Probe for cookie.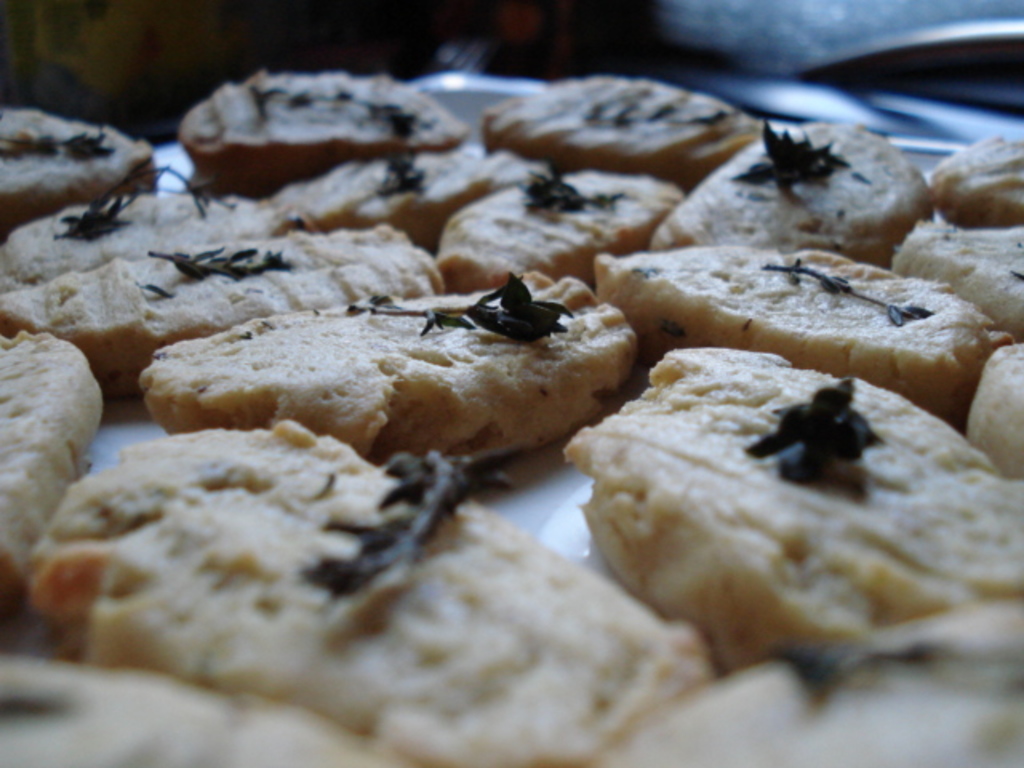
Probe result: <region>259, 147, 546, 237</region>.
